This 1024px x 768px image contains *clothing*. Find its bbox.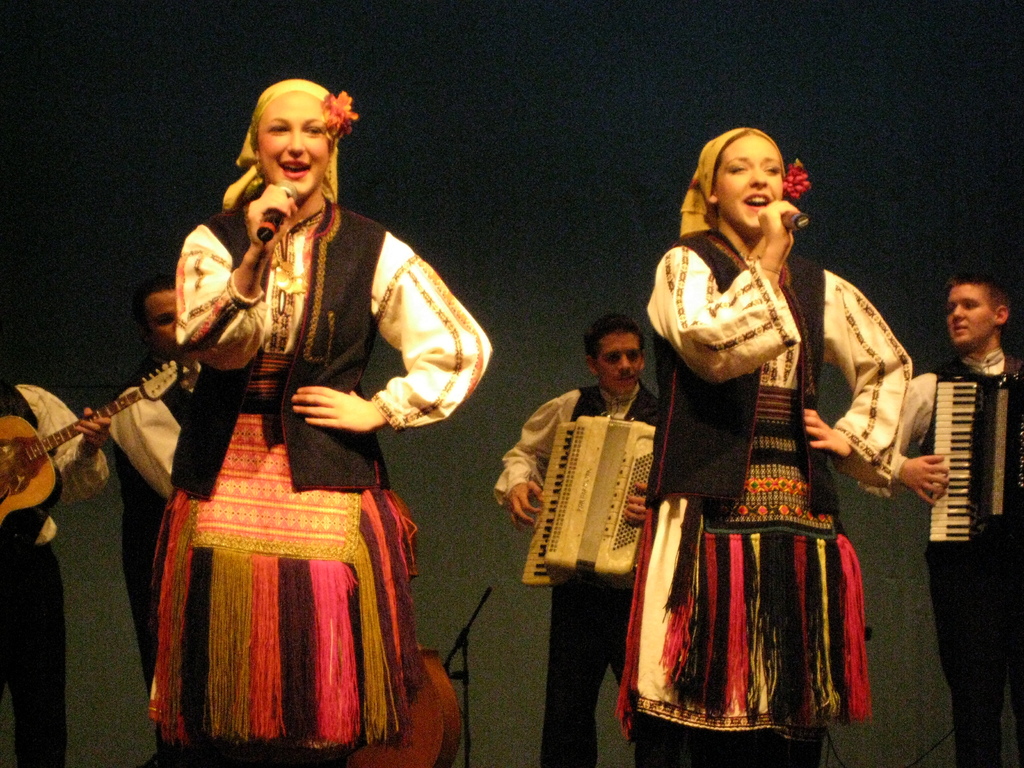
bbox=[112, 379, 190, 742].
